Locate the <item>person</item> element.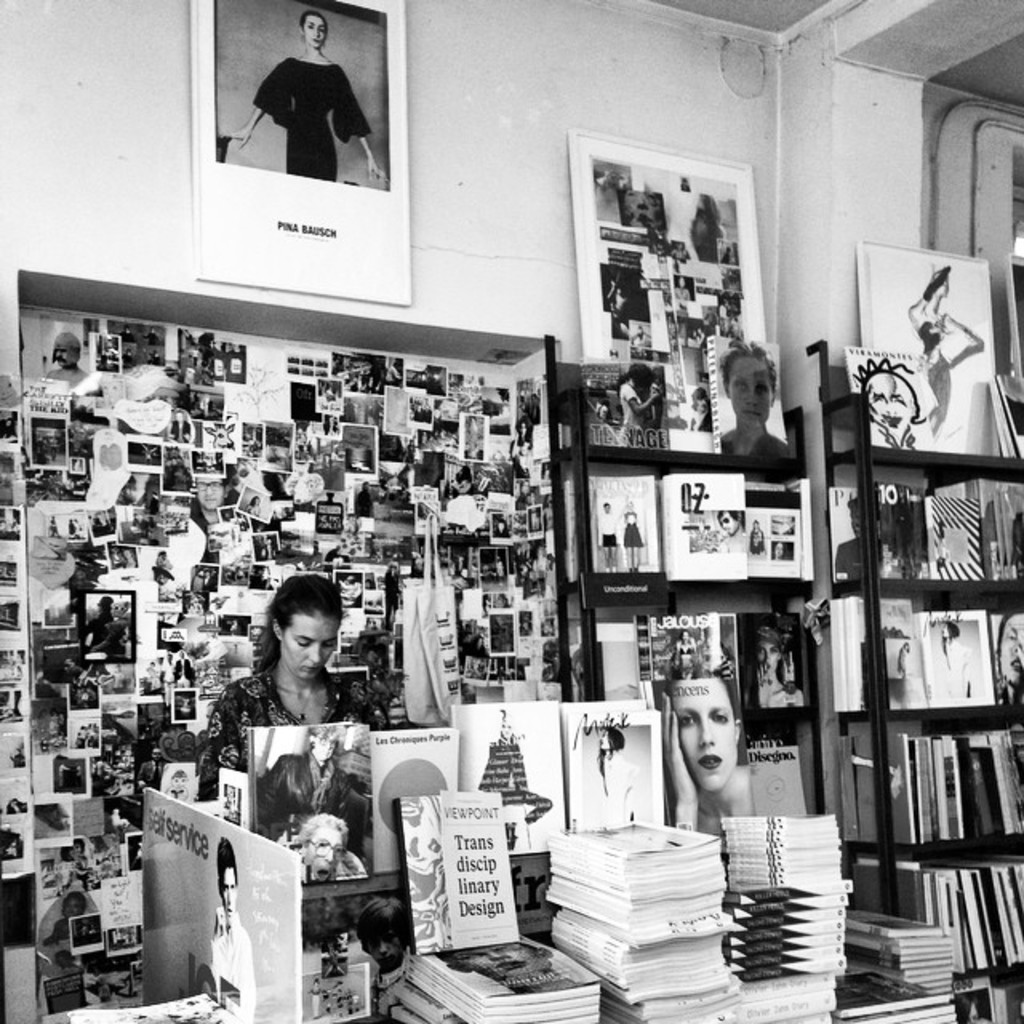
Element bbox: 710/336/797/472.
